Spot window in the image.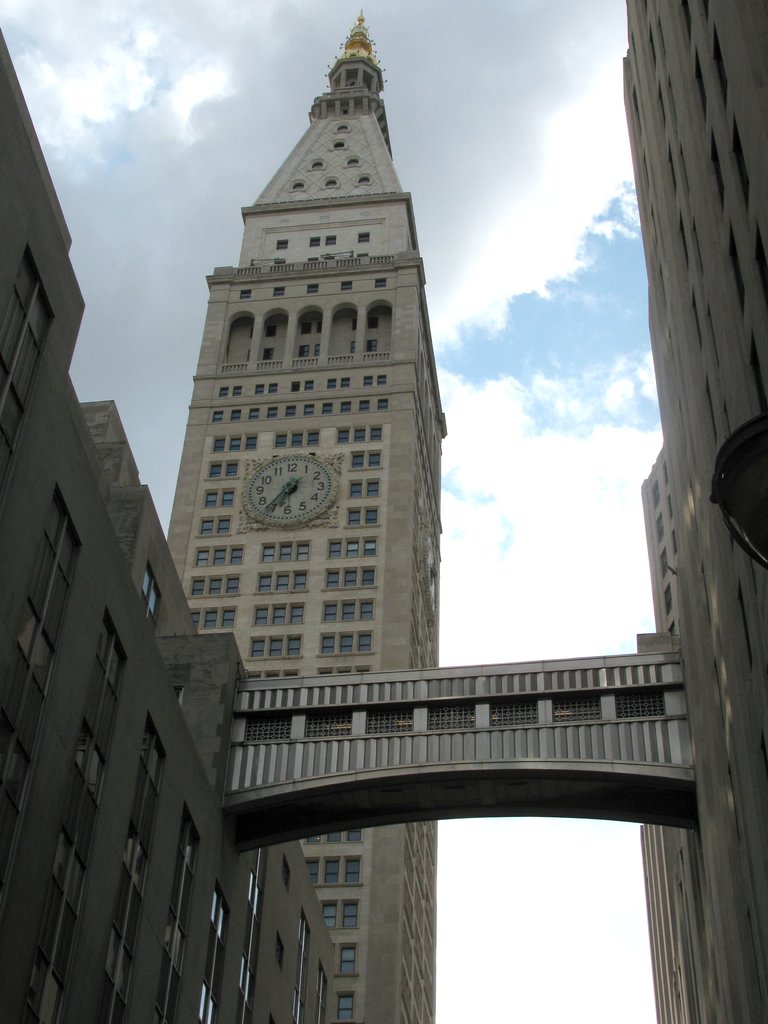
window found at bbox(646, 23, 653, 67).
